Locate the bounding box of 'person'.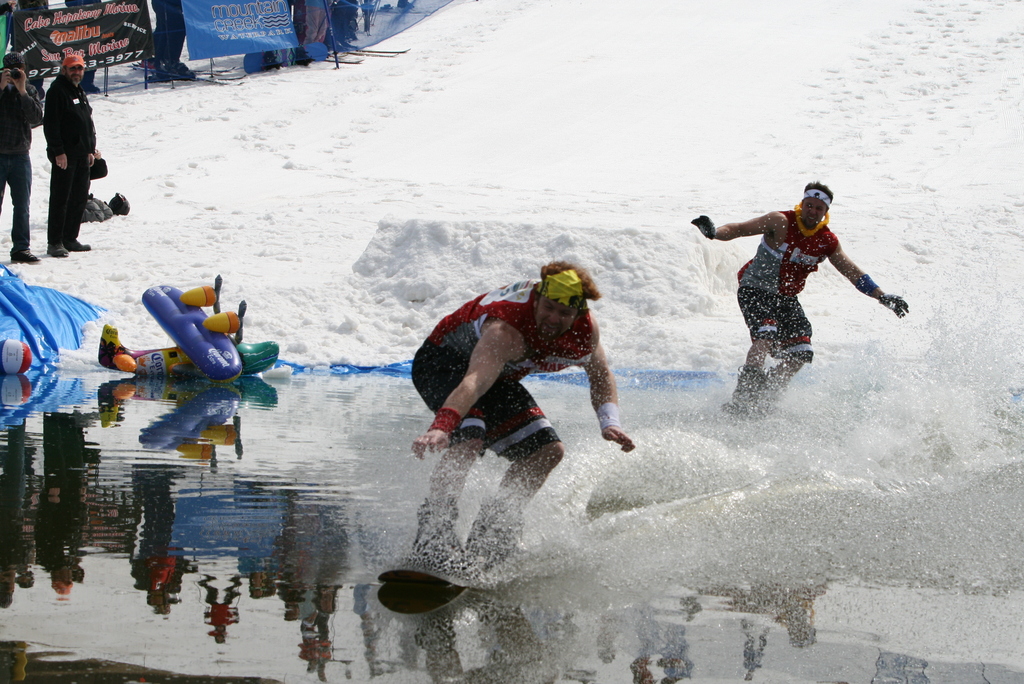
Bounding box: box=[696, 183, 904, 421].
